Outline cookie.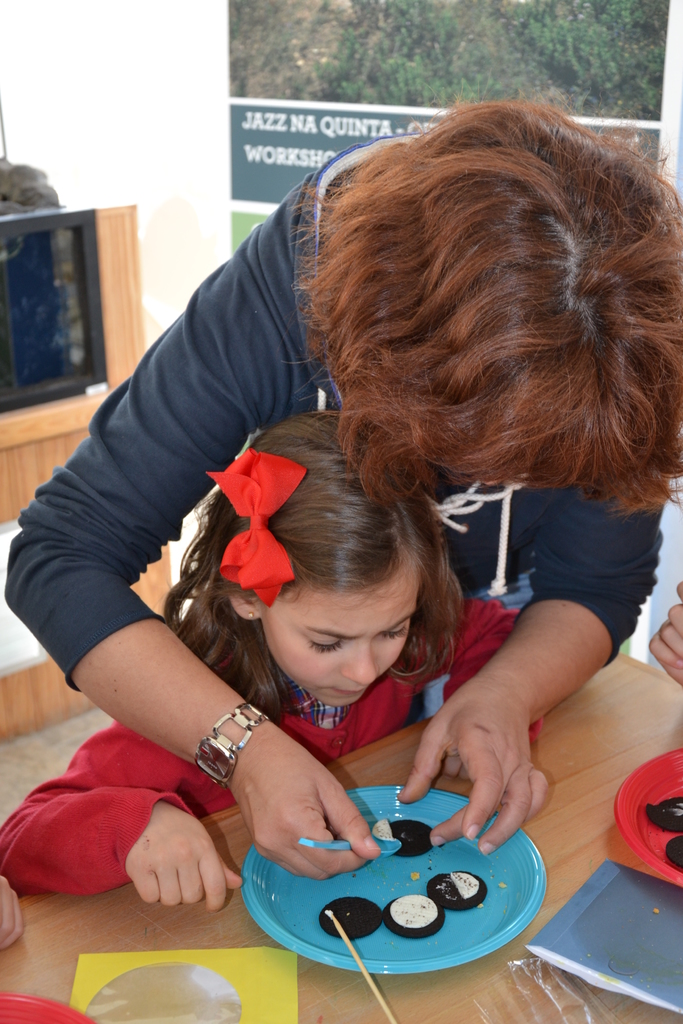
Outline: (388, 817, 439, 858).
